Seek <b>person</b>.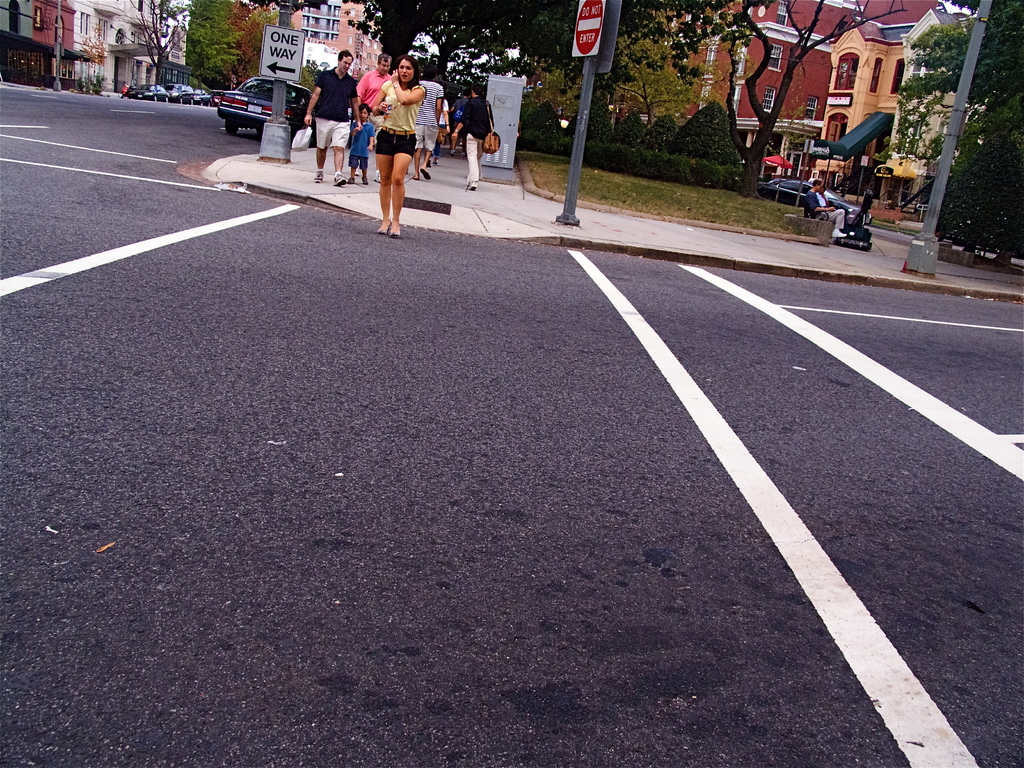
detection(803, 178, 848, 239).
